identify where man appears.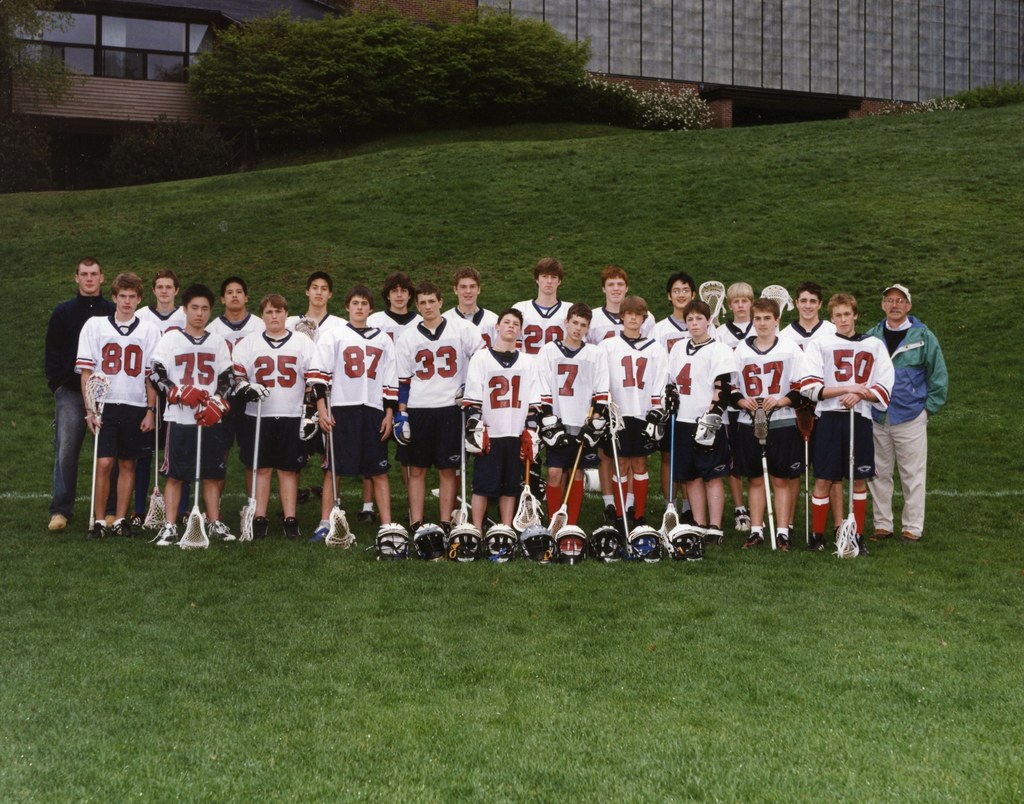
Appears at bbox=[655, 283, 732, 545].
